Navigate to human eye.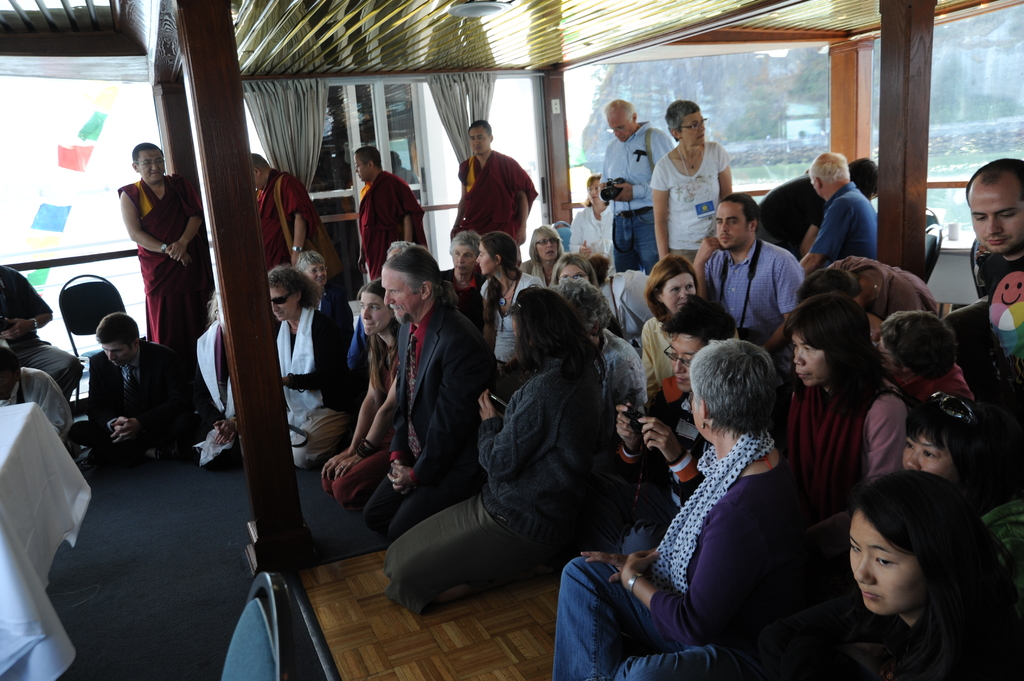
Navigation target: <bbox>668, 282, 681, 294</bbox>.
